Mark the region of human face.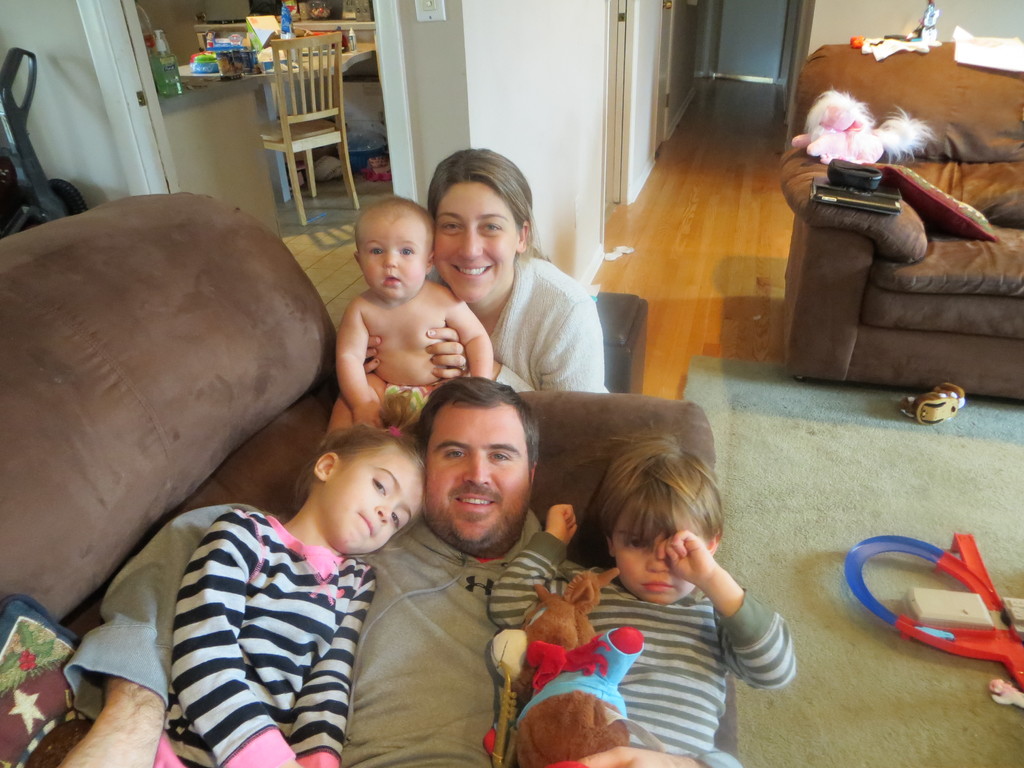
Region: 326,442,430,552.
